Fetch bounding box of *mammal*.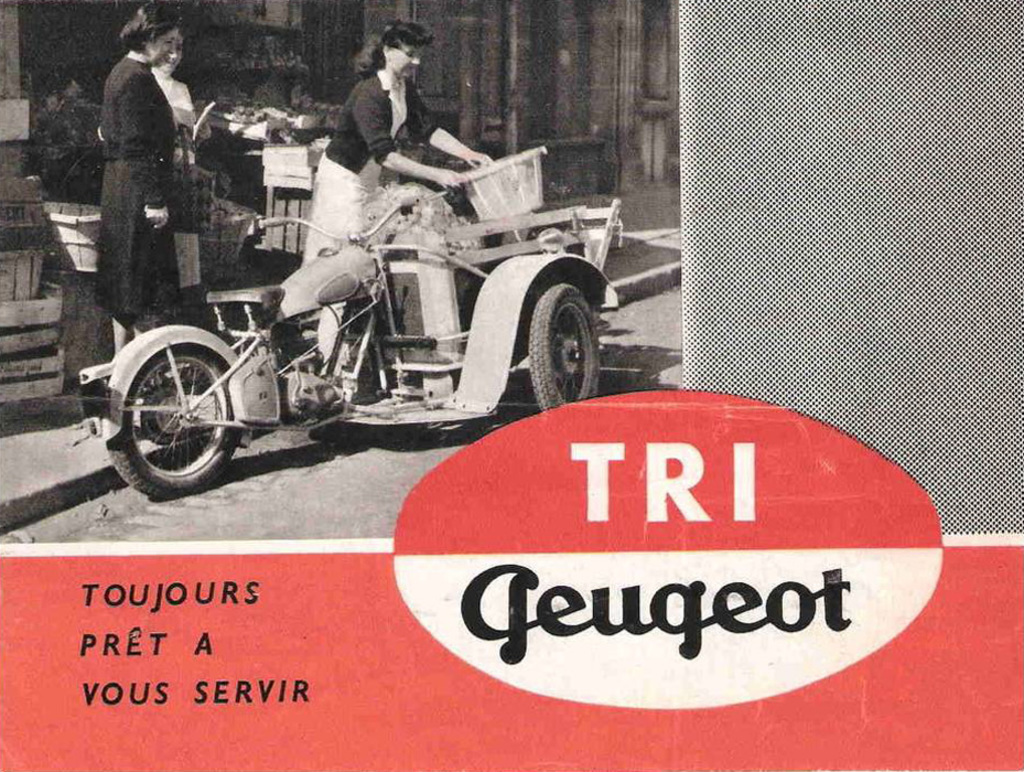
Bbox: {"left": 292, "top": 12, "right": 491, "bottom": 342}.
